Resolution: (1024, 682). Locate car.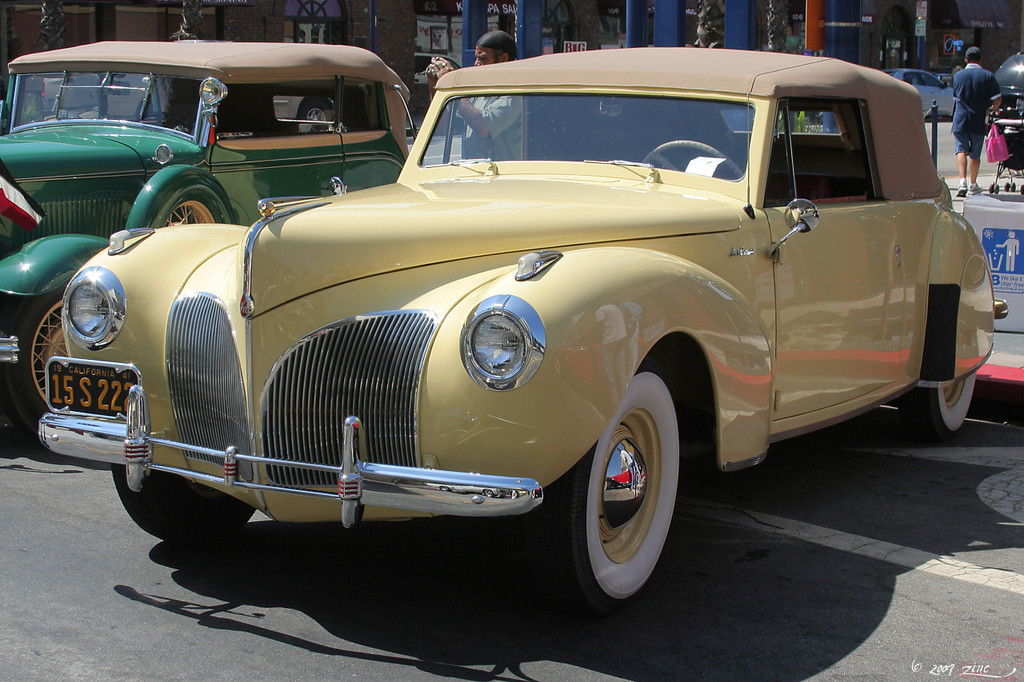
region(0, 38, 418, 446).
